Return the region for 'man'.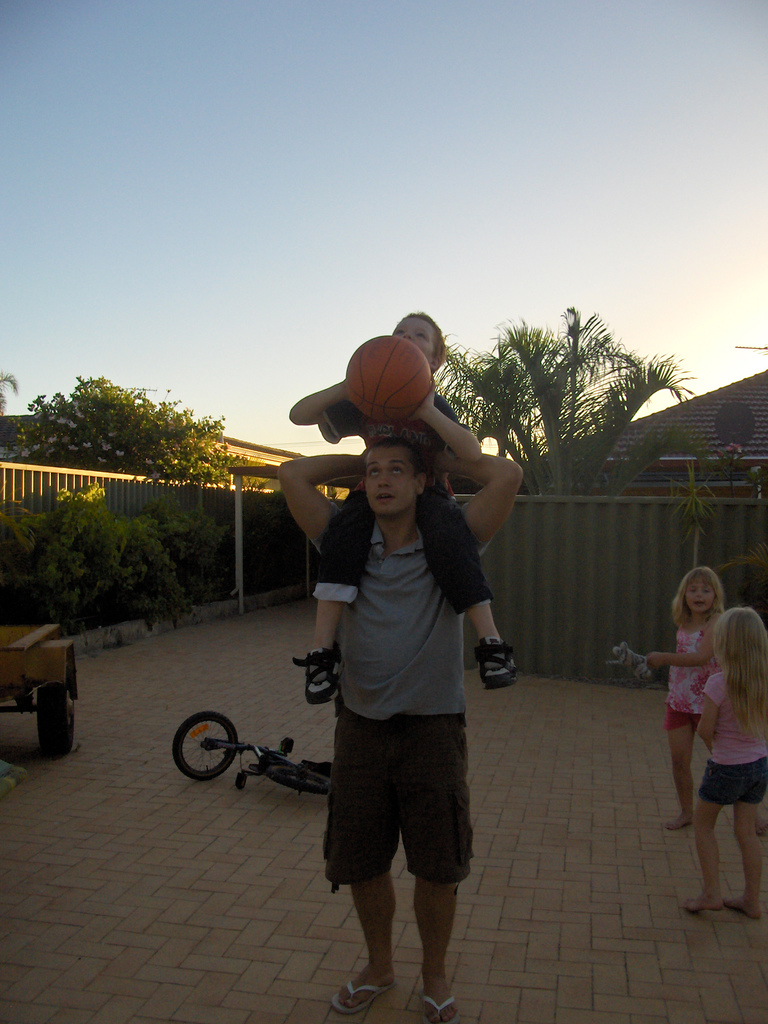
detection(289, 394, 514, 988).
